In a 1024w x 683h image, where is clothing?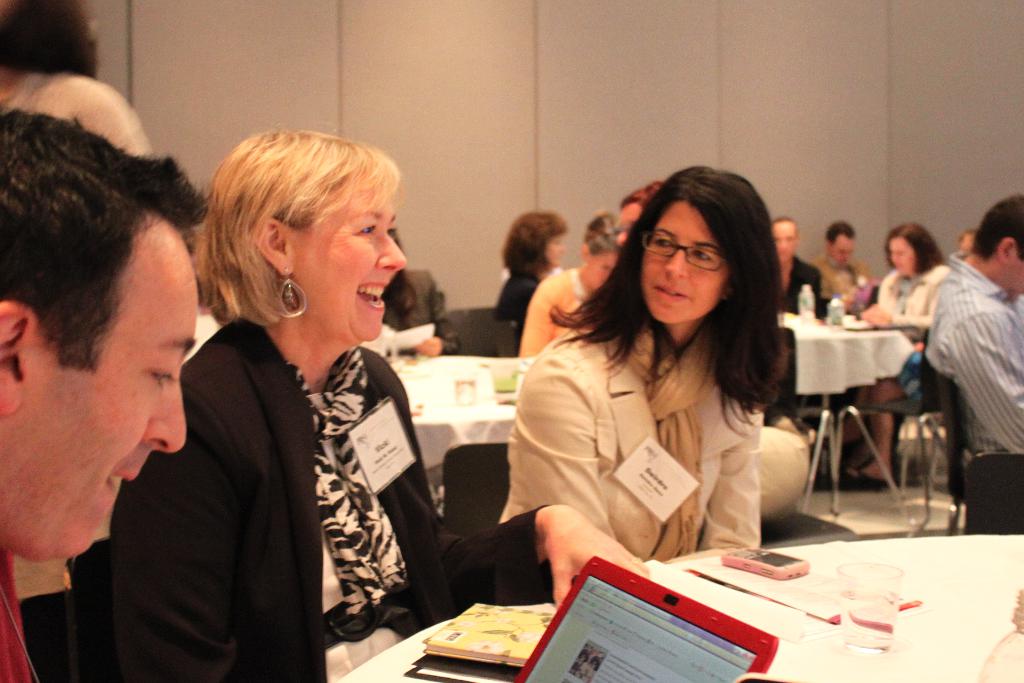
select_region(0, 227, 204, 562).
